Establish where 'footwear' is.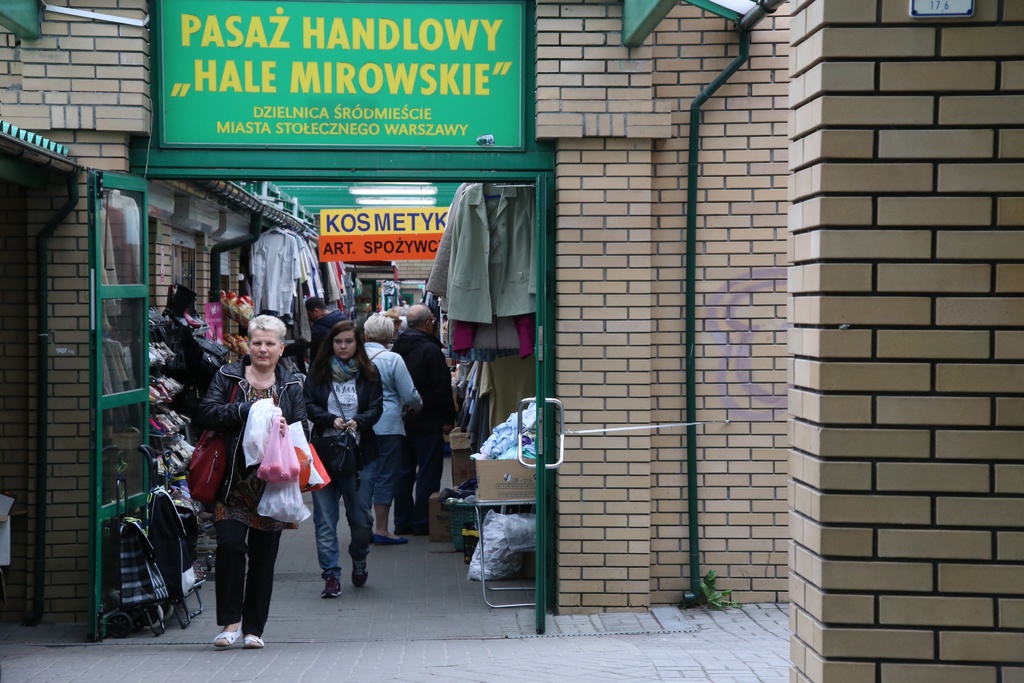
Established at select_region(212, 617, 245, 646).
